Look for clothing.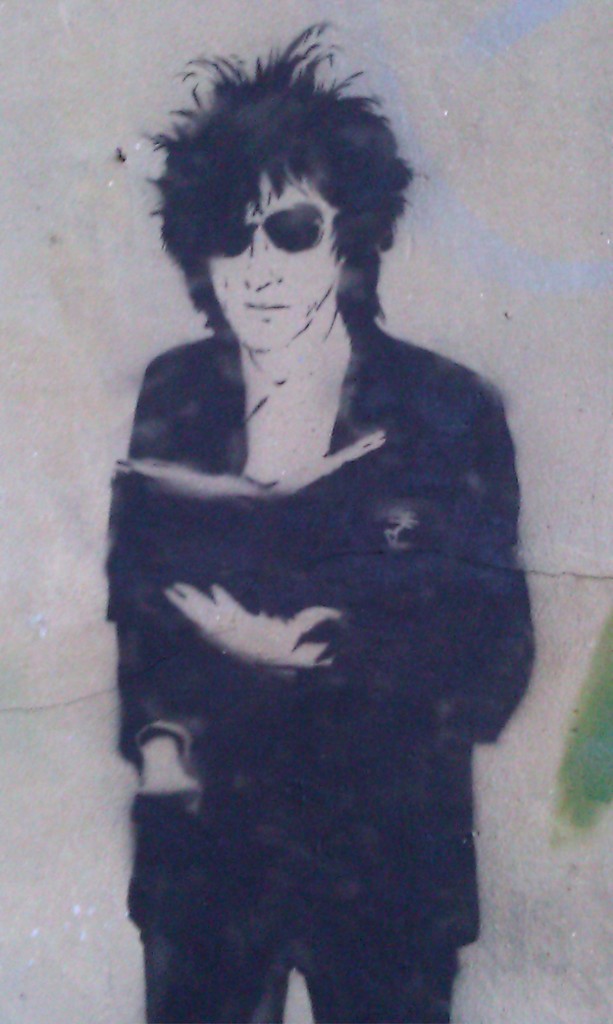
Found: select_region(86, 200, 552, 1023).
